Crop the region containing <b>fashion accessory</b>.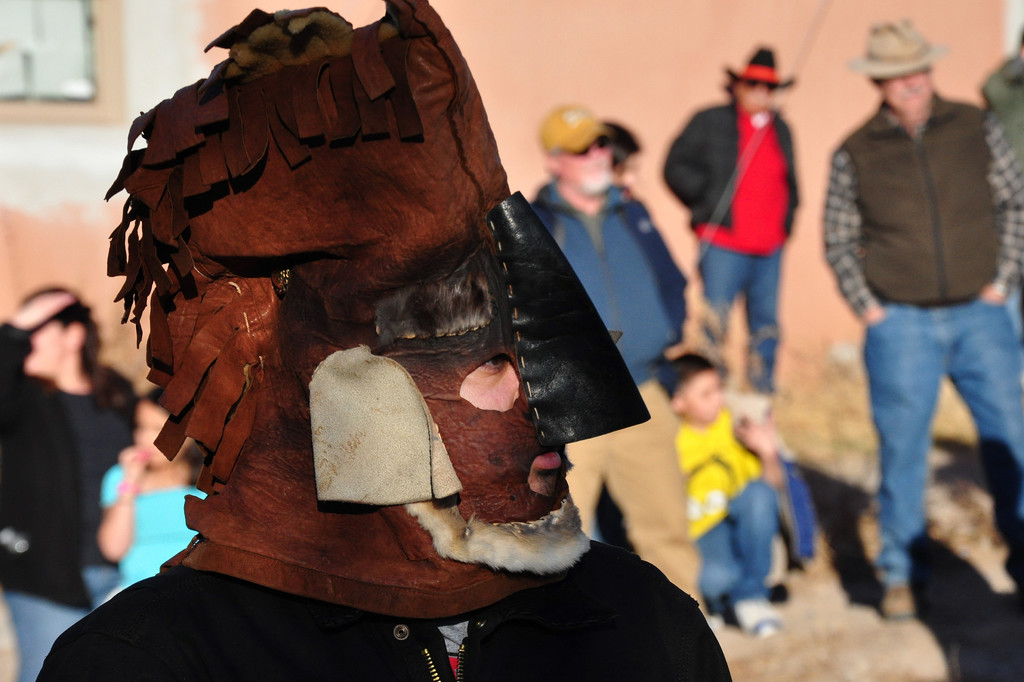
Crop region: <box>533,105,609,157</box>.
